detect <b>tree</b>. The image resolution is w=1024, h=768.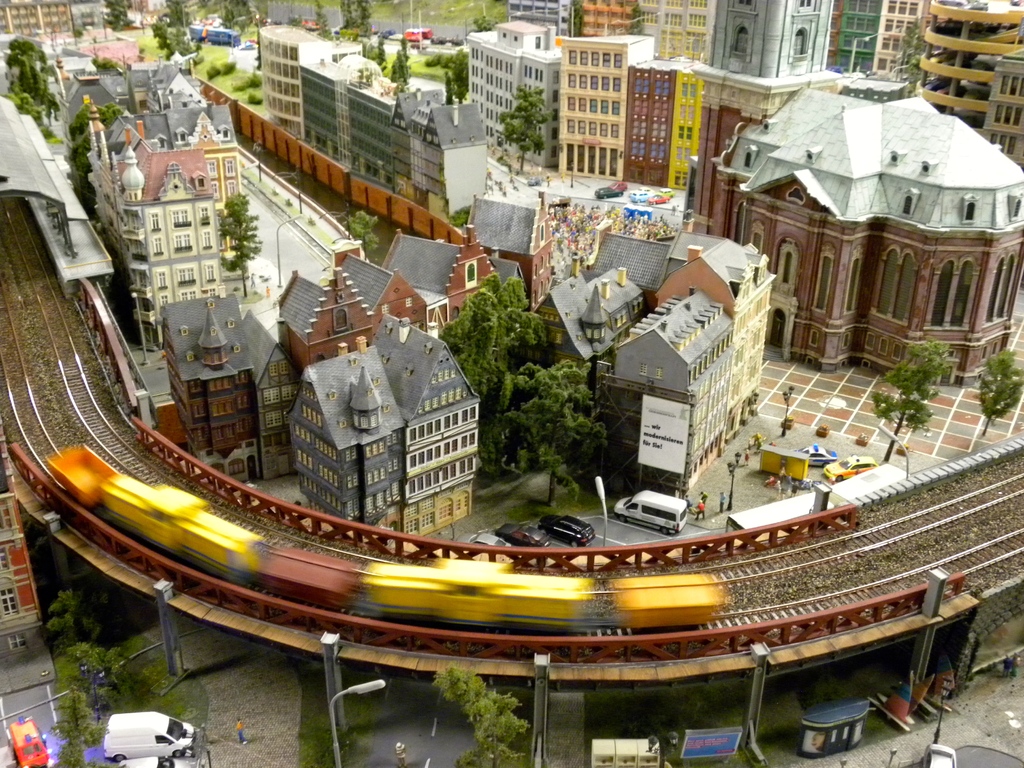
{"left": 153, "top": 16, "right": 206, "bottom": 53}.
